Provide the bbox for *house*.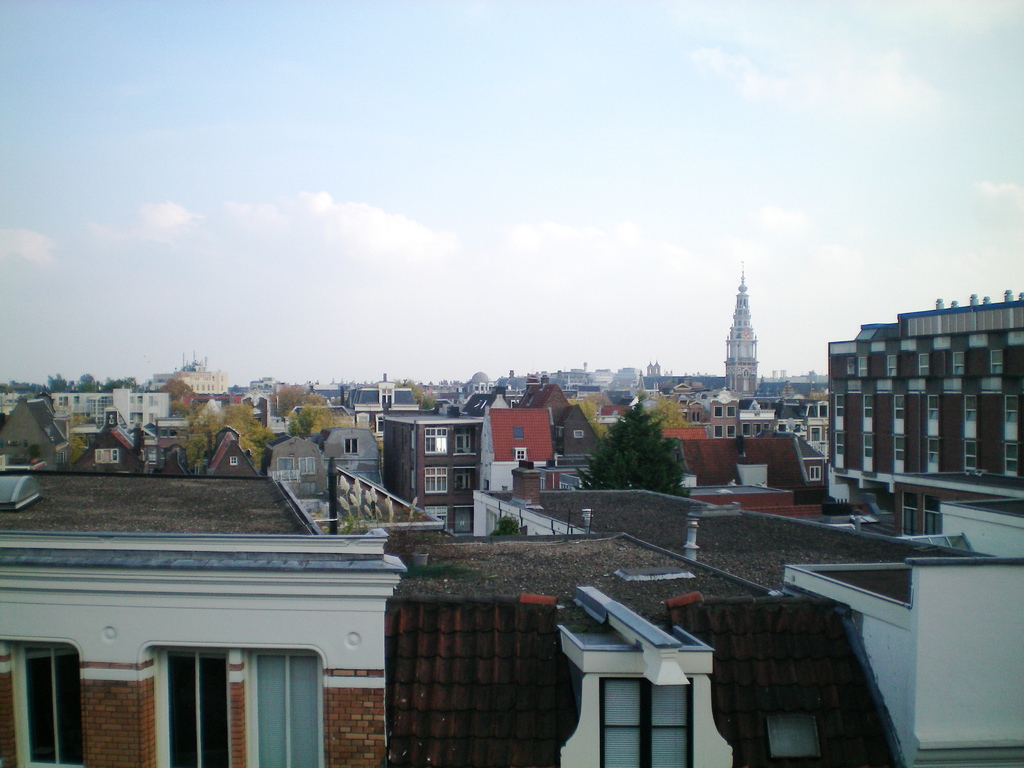
x1=33 y1=395 x2=170 y2=436.
